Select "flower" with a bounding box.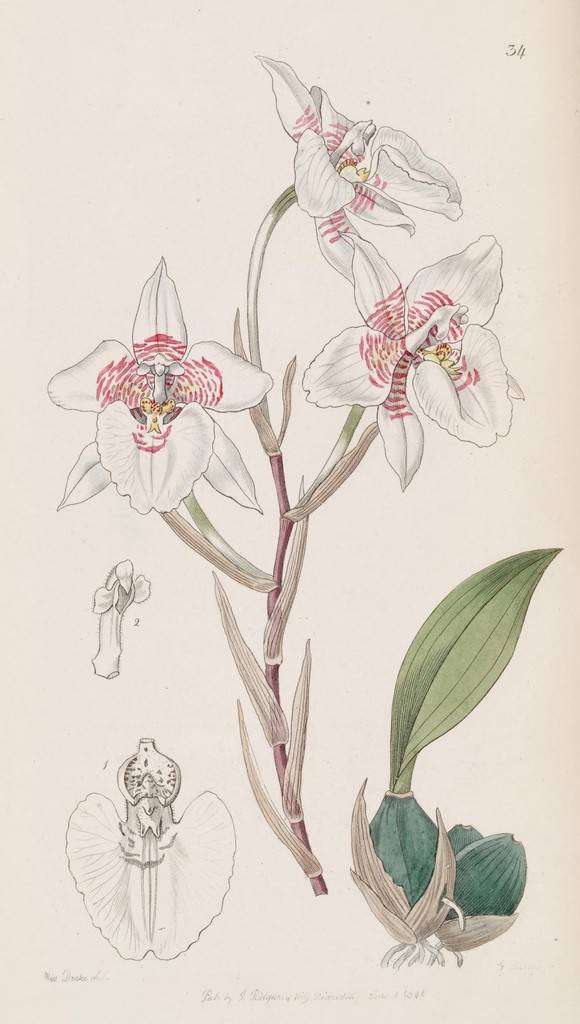
rect(65, 736, 238, 960).
